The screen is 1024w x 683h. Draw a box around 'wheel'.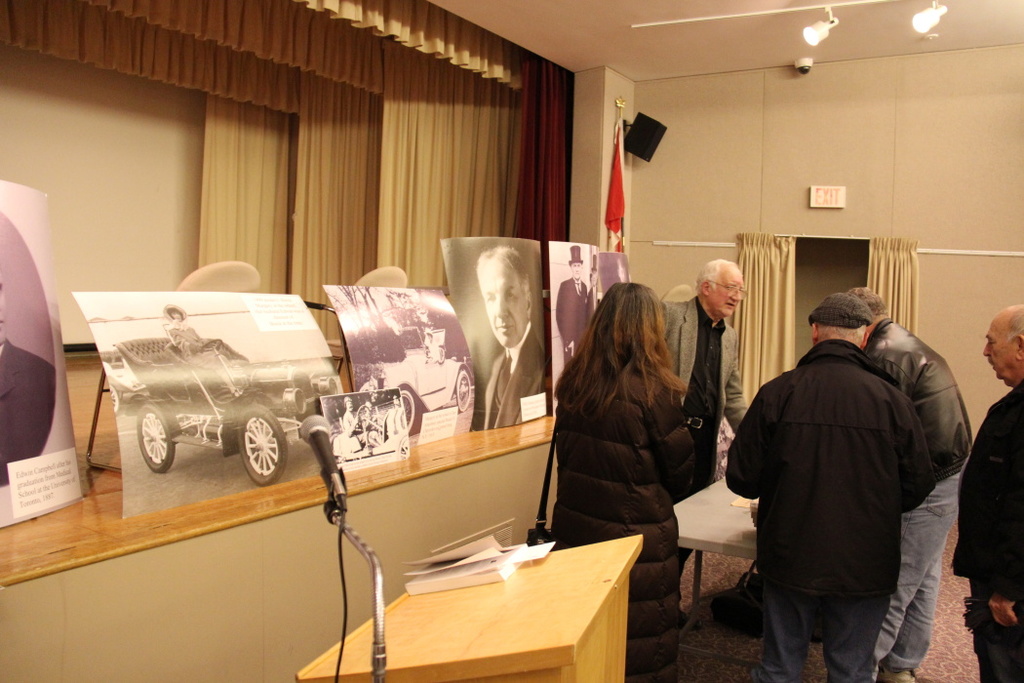
left=454, top=372, right=472, bottom=412.
